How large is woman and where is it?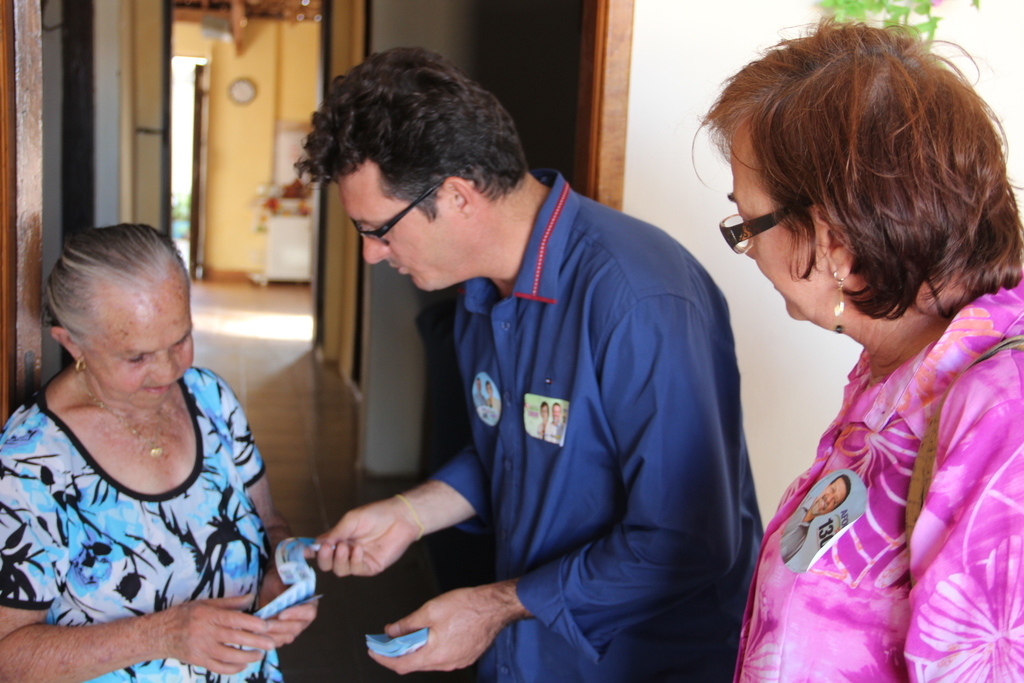
Bounding box: (x1=0, y1=188, x2=285, y2=671).
